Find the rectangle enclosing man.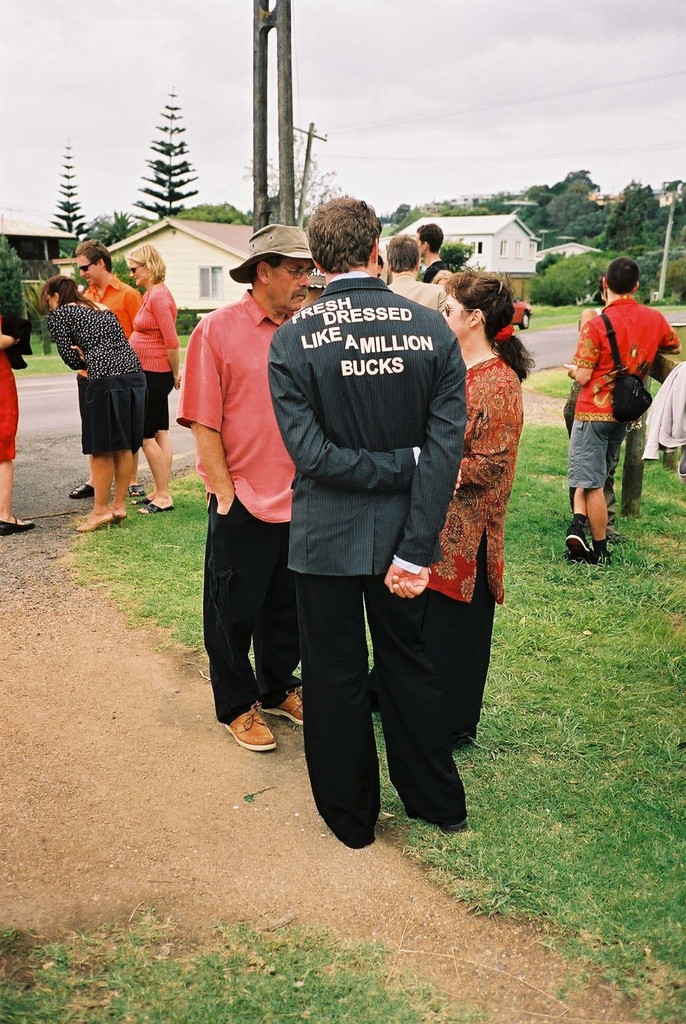
(left=66, top=239, right=148, bottom=503).
